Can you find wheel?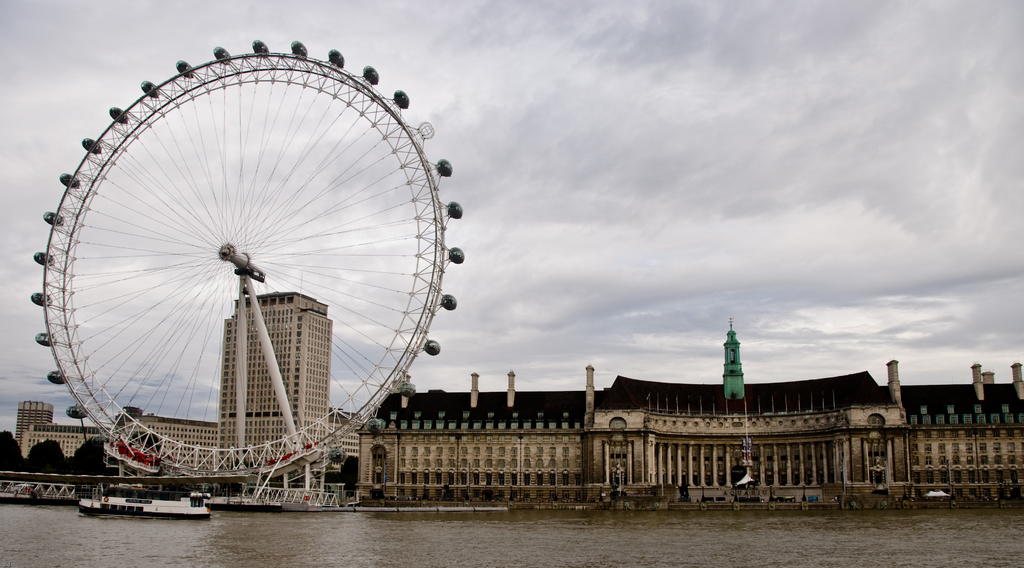
Yes, bounding box: (31,38,466,482).
